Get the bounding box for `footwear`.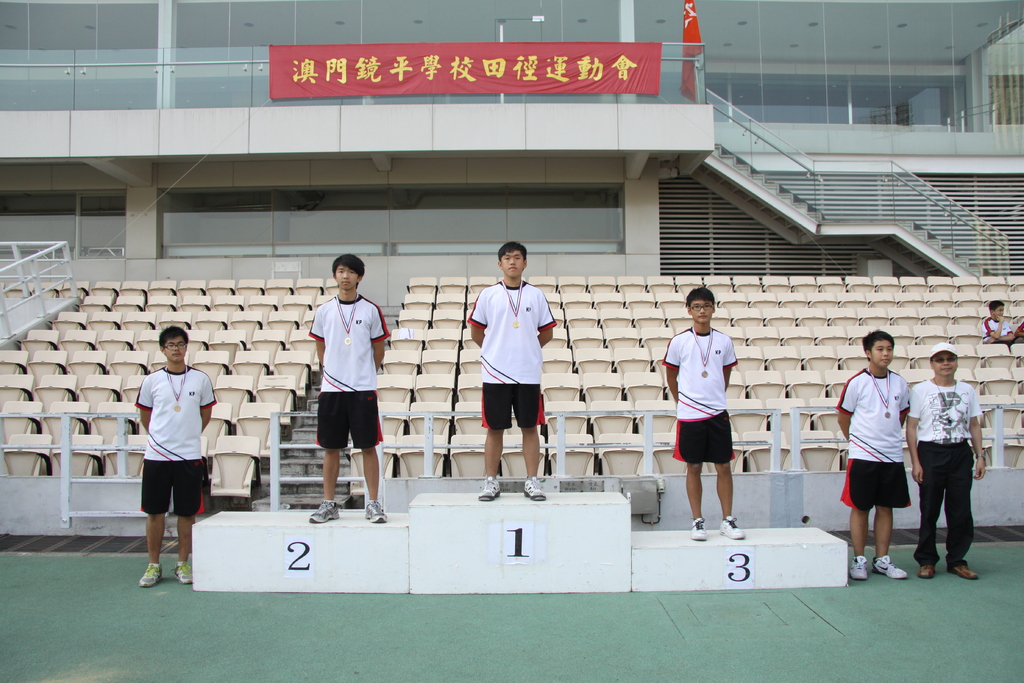
[x1=849, y1=554, x2=870, y2=581].
